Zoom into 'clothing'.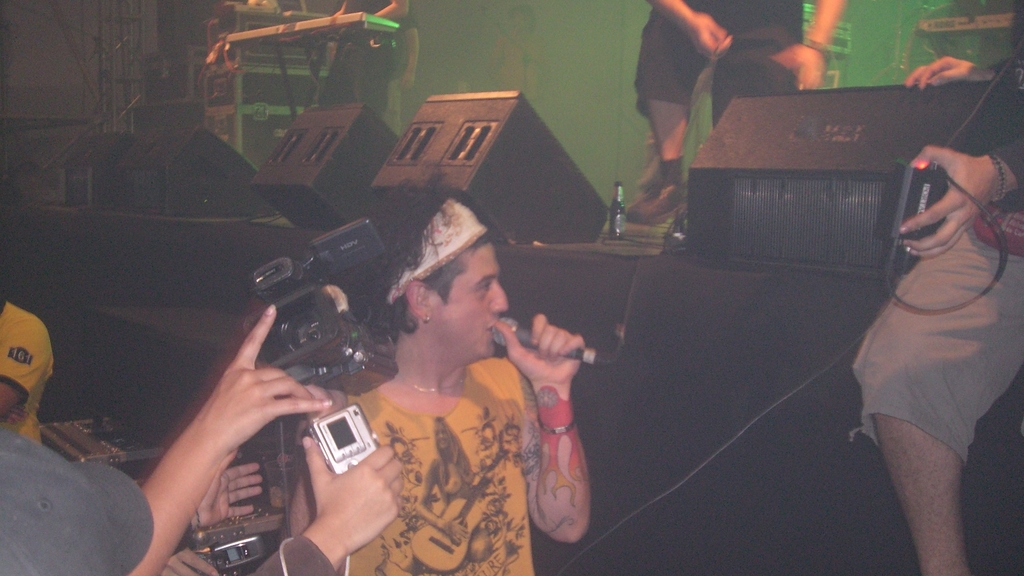
Zoom target: region(297, 355, 518, 575).
